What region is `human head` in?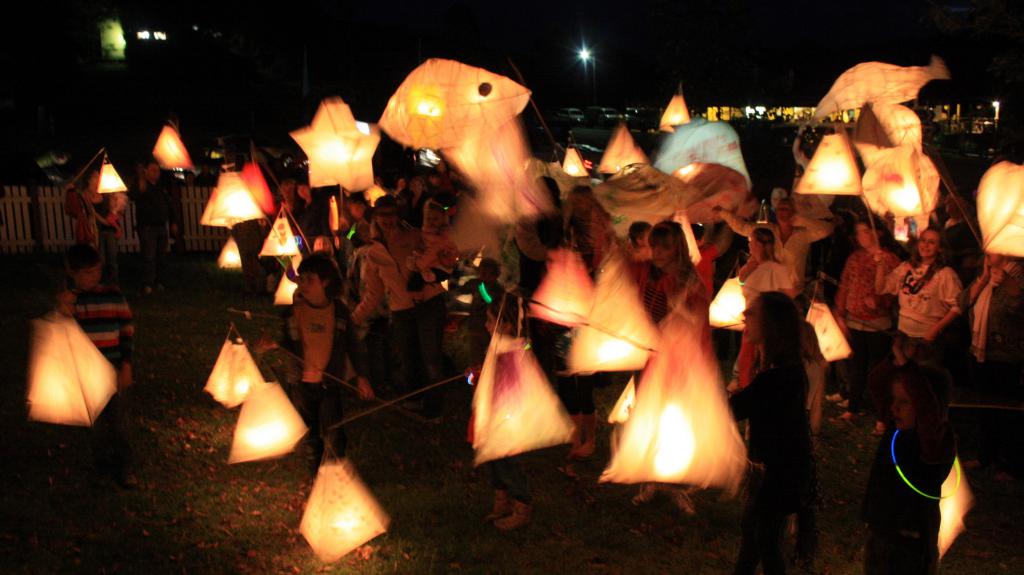
bbox=[65, 243, 101, 293].
